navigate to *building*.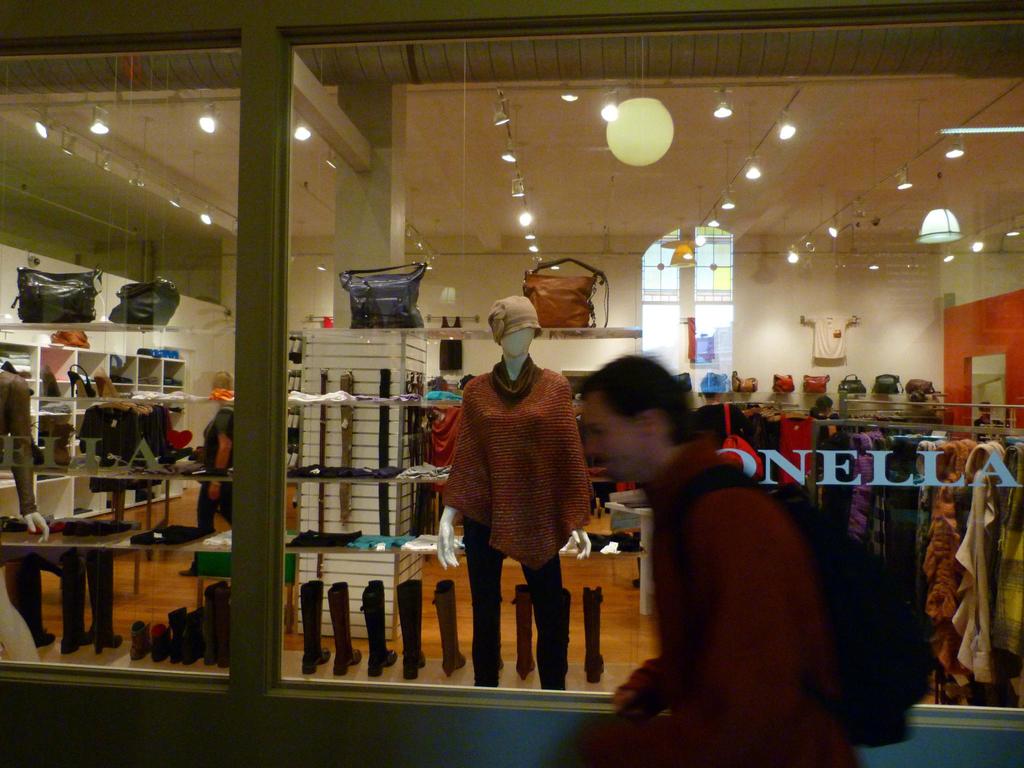
Navigation target: Rect(0, 0, 1023, 767).
